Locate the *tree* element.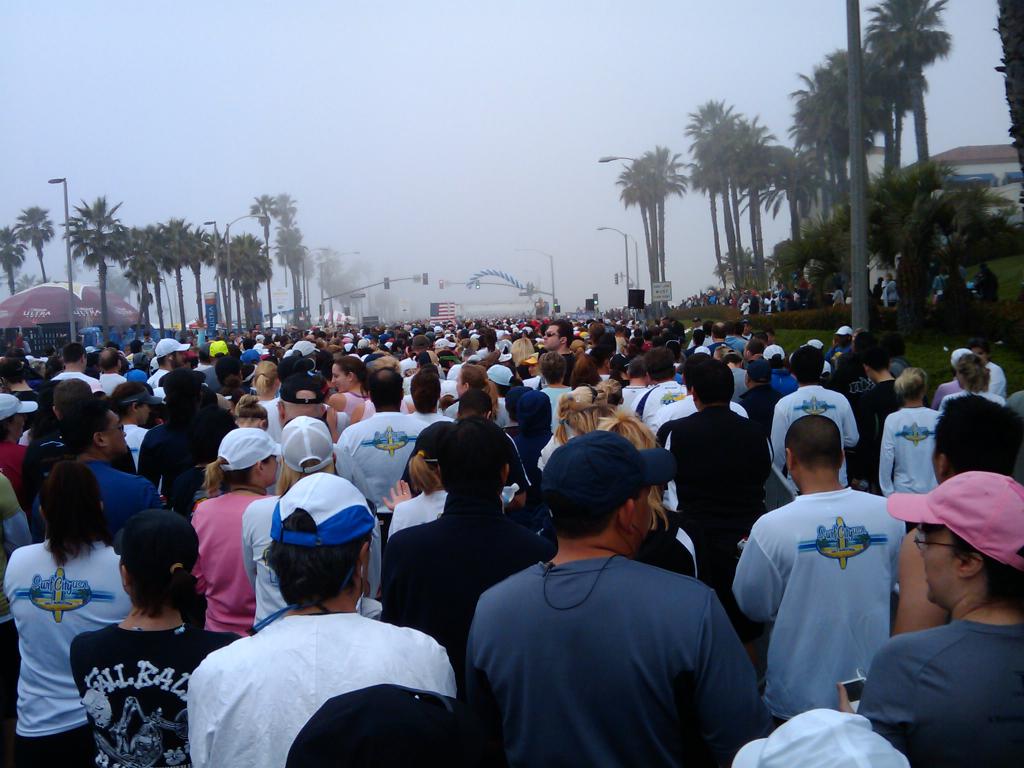
Element bbox: [263, 192, 298, 323].
